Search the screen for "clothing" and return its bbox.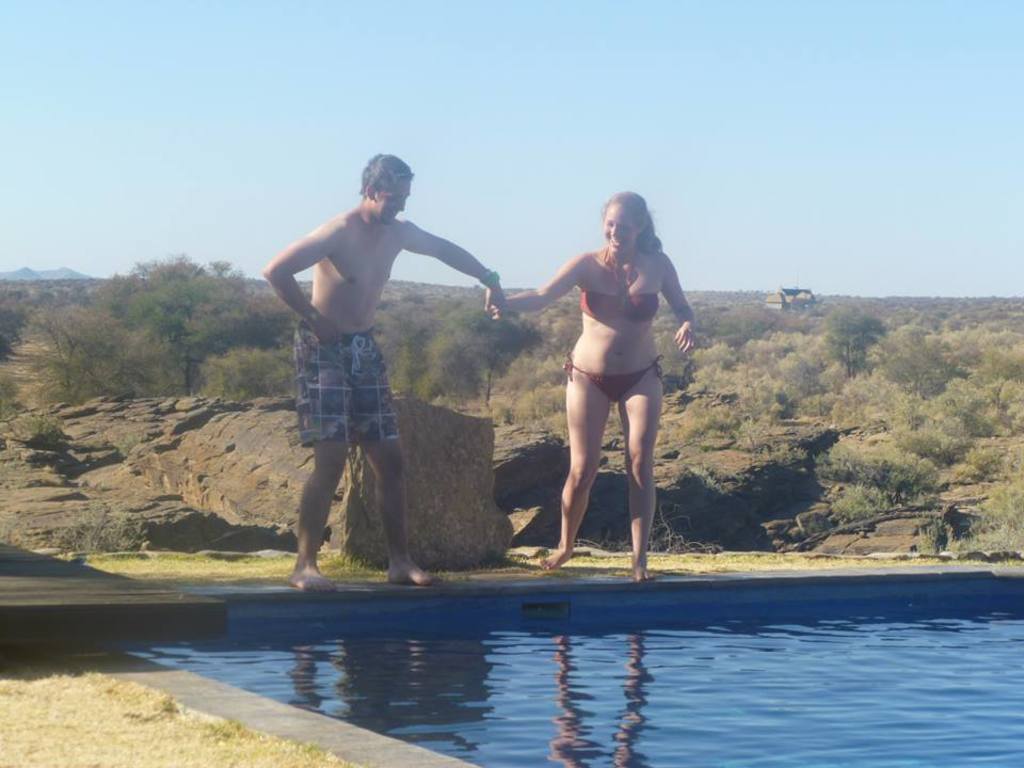
Found: select_region(293, 304, 402, 444).
